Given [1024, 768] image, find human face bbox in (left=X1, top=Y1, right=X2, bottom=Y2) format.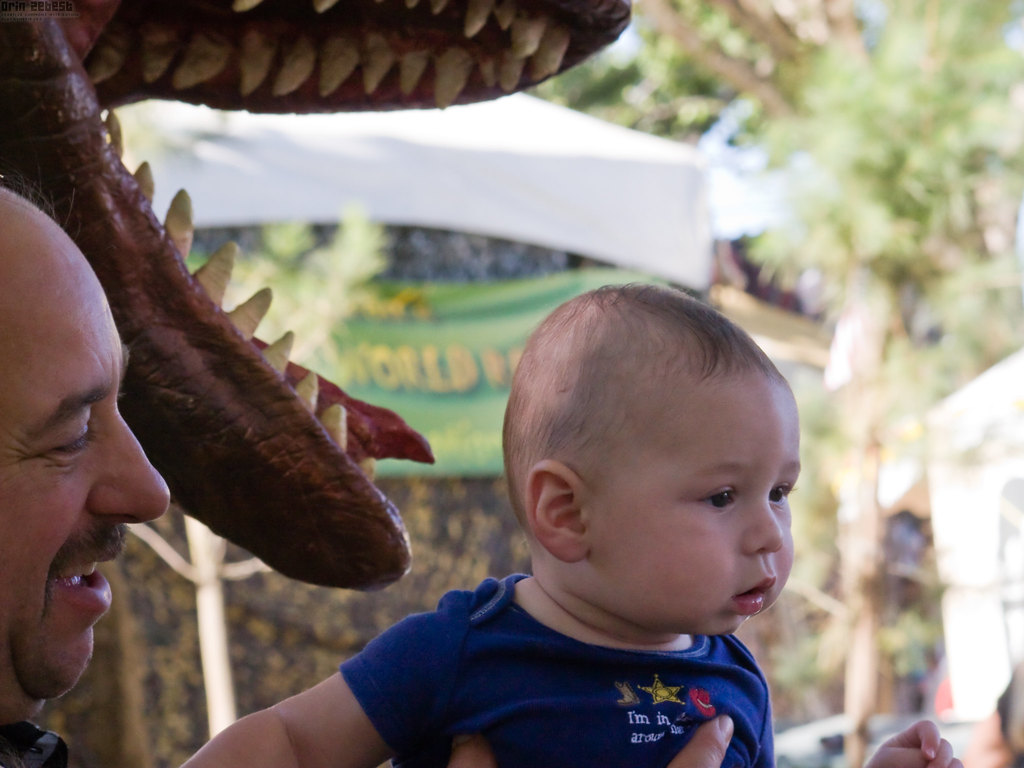
(left=588, top=365, right=801, bottom=637).
